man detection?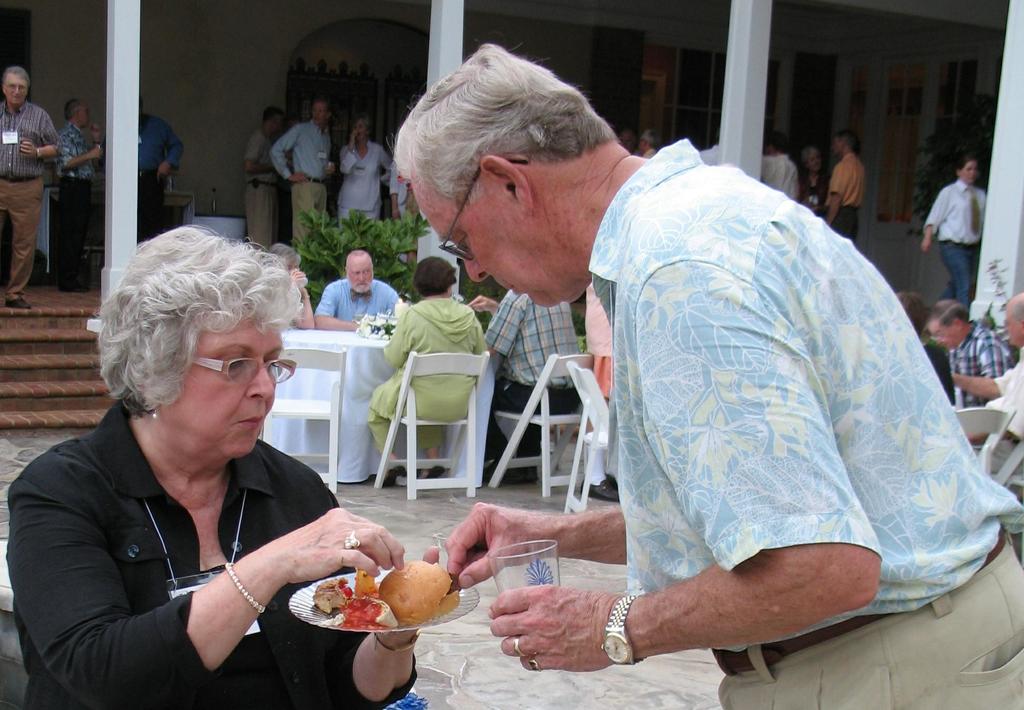
region(950, 292, 1023, 489)
